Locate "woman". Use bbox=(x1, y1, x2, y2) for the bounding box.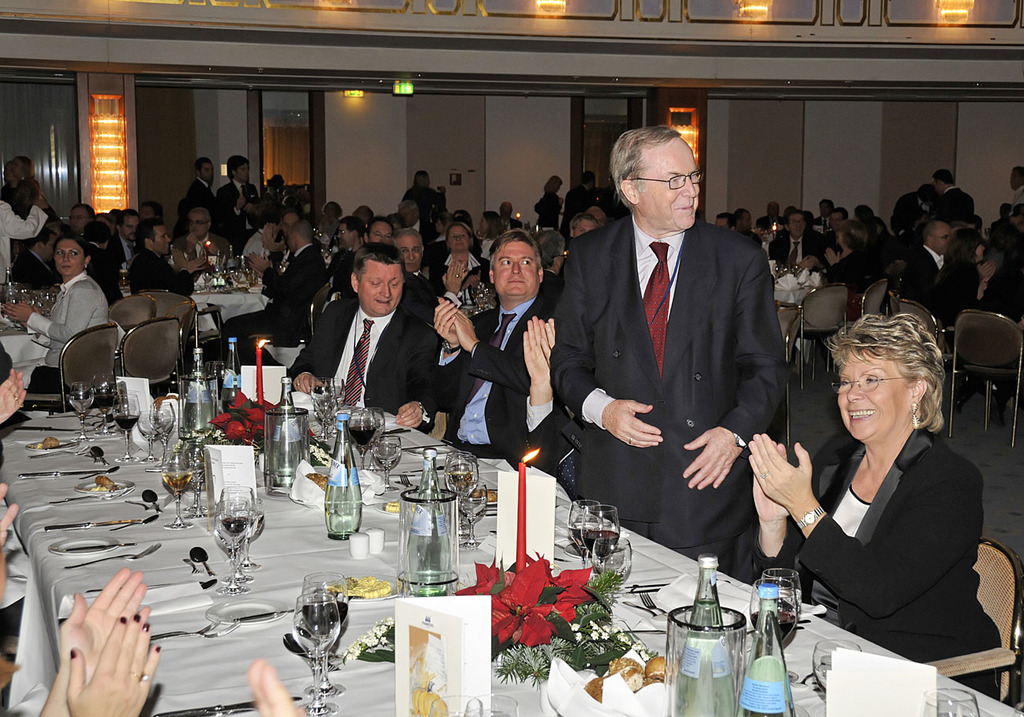
bbox=(0, 233, 111, 365).
